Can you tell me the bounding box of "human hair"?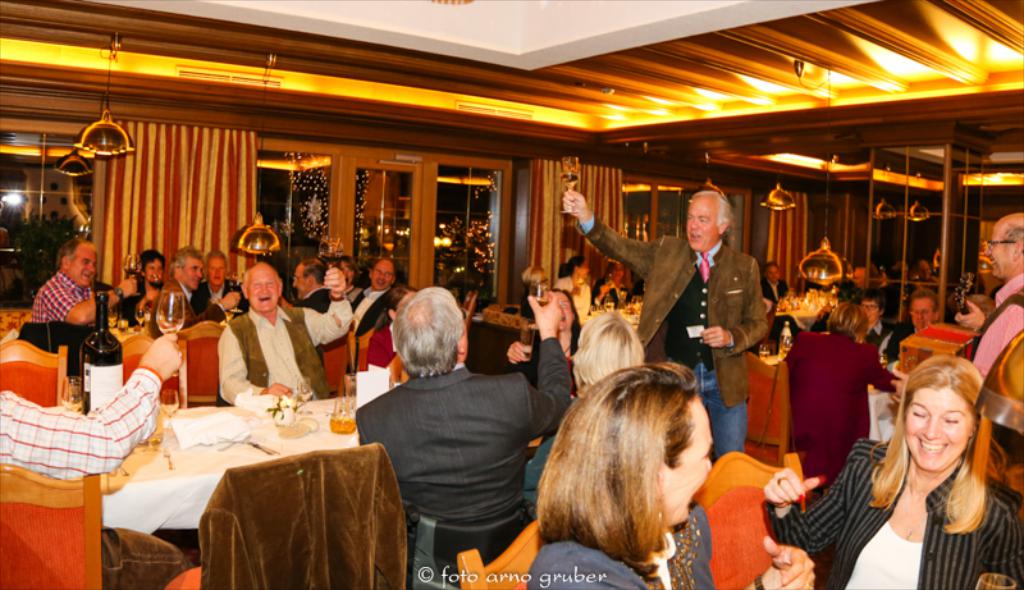
242:269:284:288.
